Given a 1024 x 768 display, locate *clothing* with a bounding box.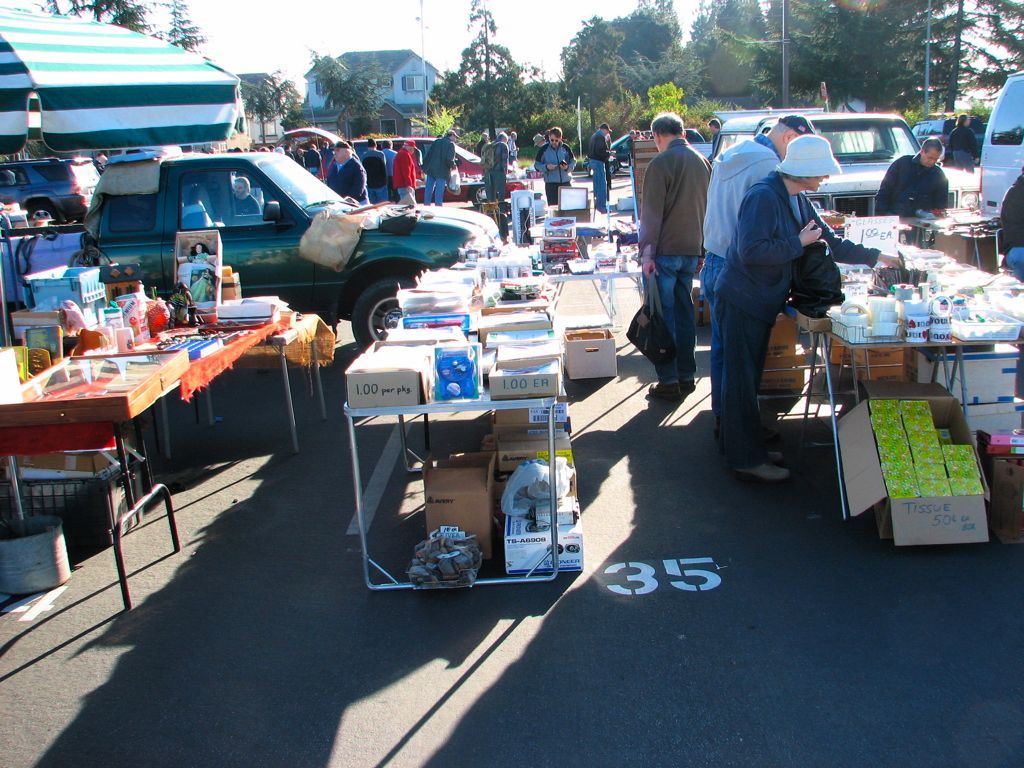
Located: <box>700,130,781,412</box>.
